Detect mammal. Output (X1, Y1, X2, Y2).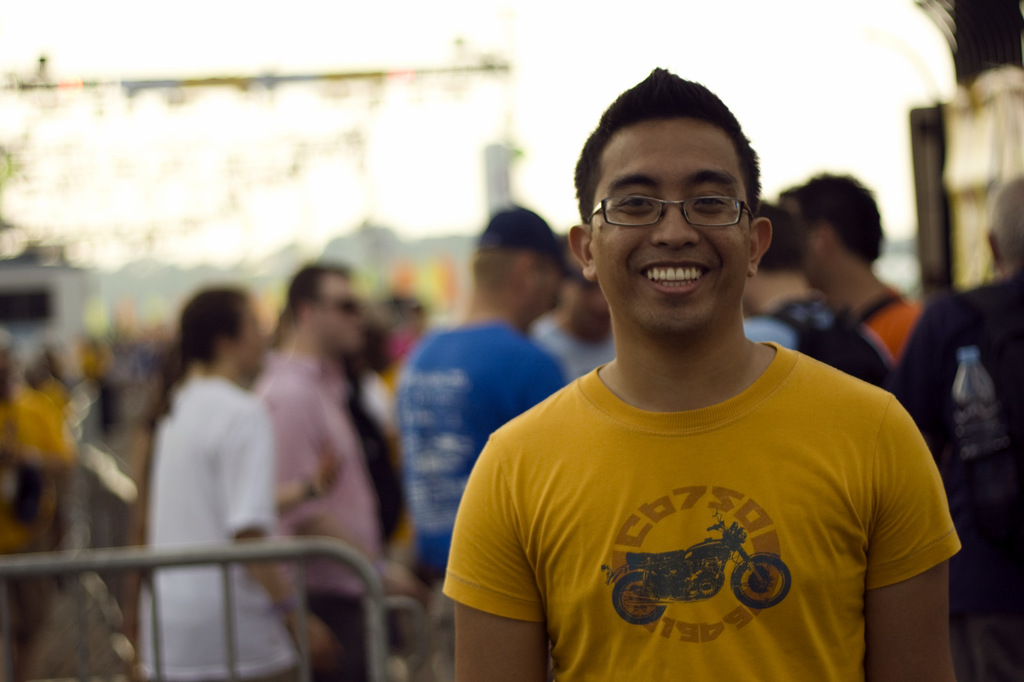
(436, 67, 959, 681).
